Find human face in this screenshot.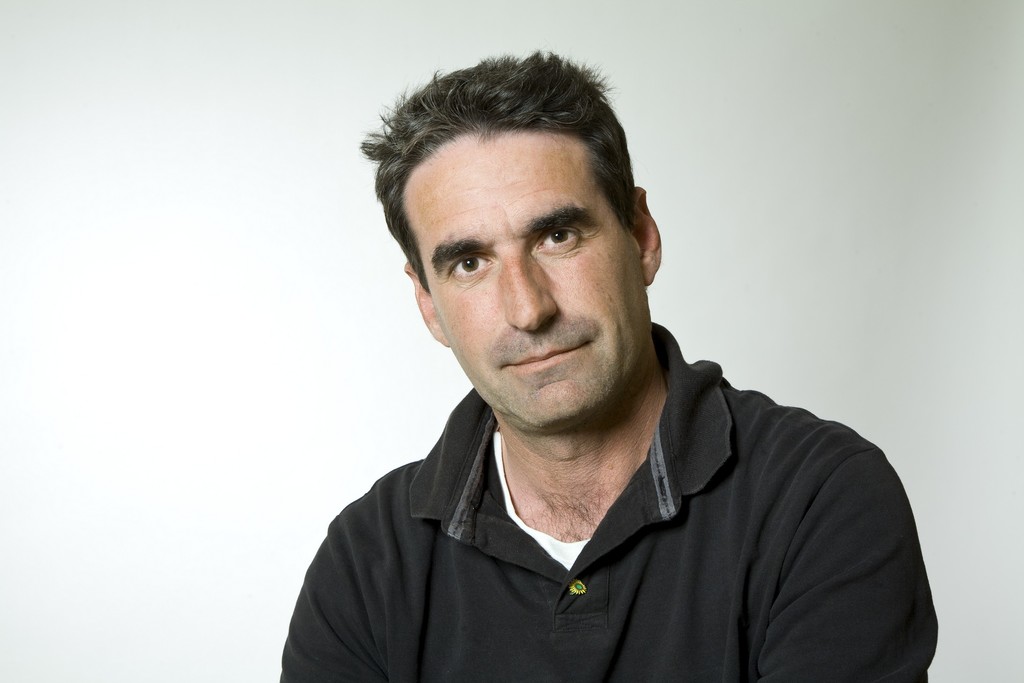
The bounding box for human face is (x1=408, y1=101, x2=659, y2=430).
